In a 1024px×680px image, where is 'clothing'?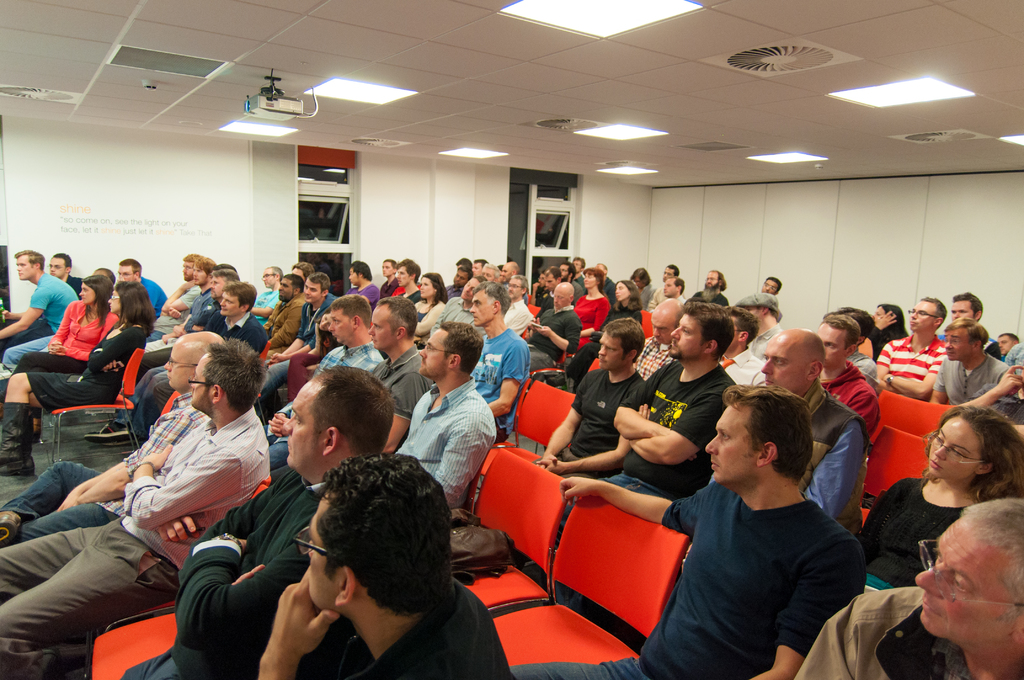
region(554, 371, 648, 489).
